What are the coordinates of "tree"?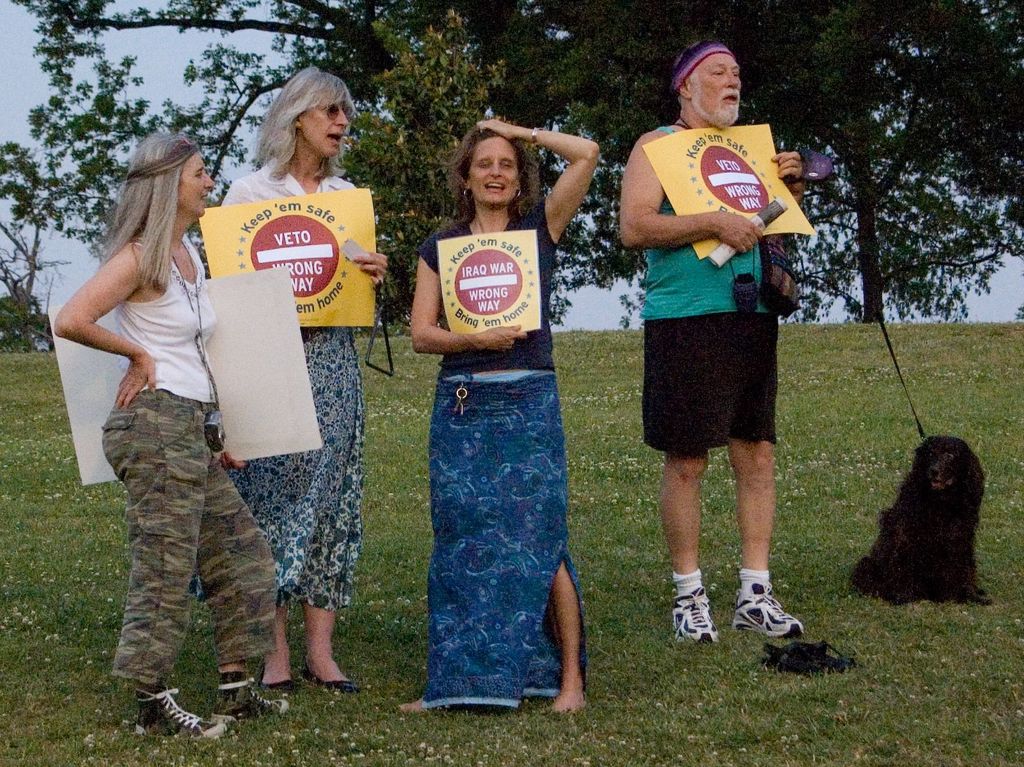
crop(657, 0, 1023, 325).
